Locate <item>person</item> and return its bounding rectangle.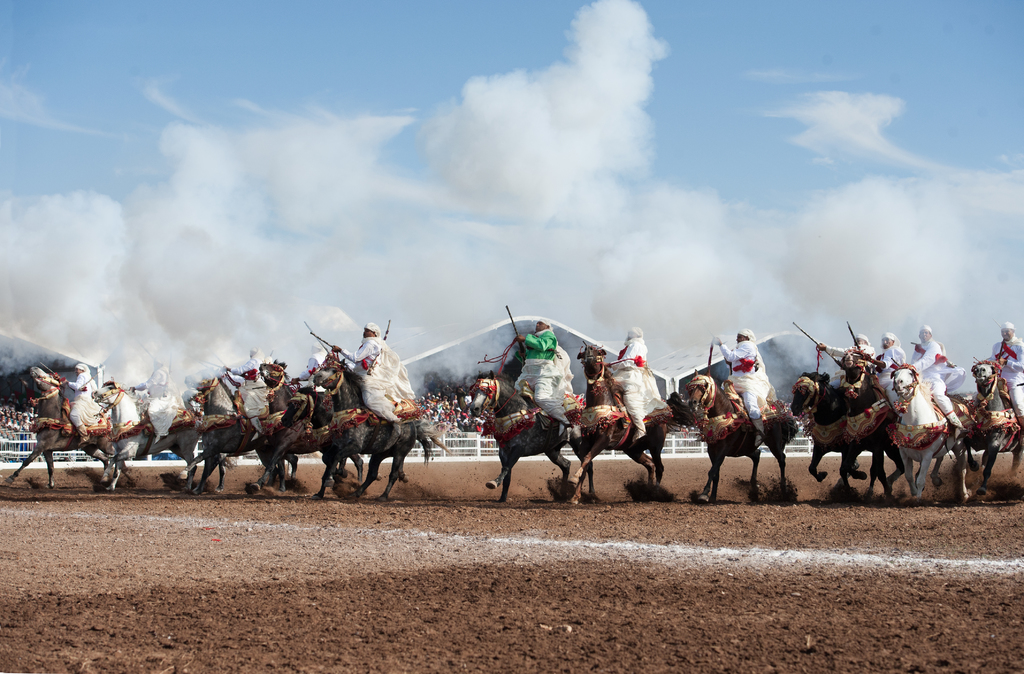
Rect(134, 351, 185, 435).
